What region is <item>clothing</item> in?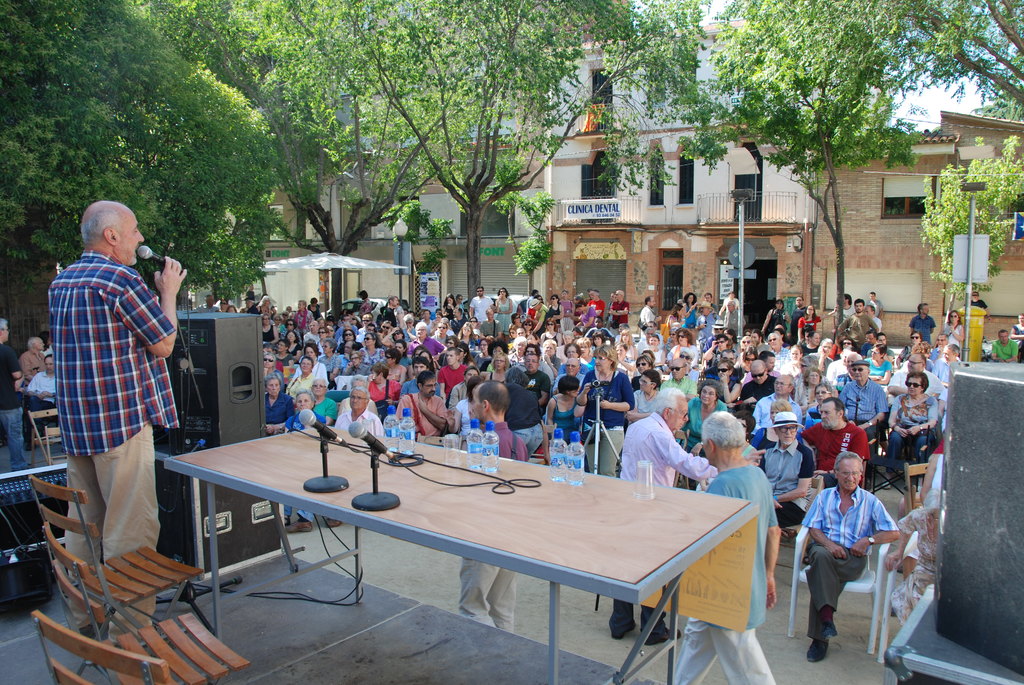
[left=681, top=397, right=725, bottom=447].
